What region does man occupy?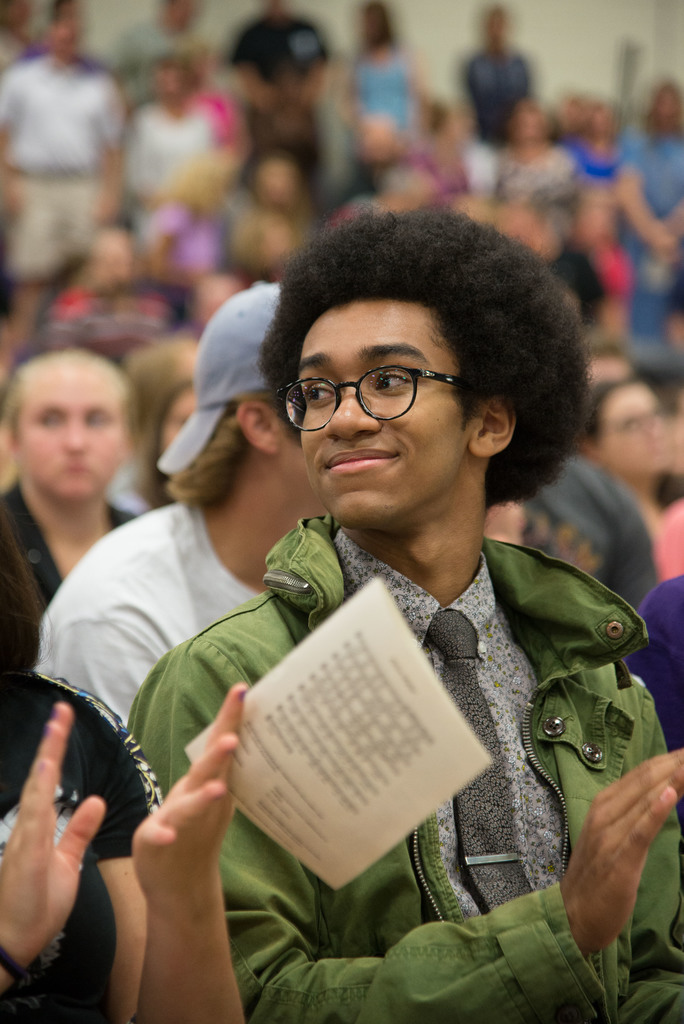
detection(37, 271, 327, 734).
